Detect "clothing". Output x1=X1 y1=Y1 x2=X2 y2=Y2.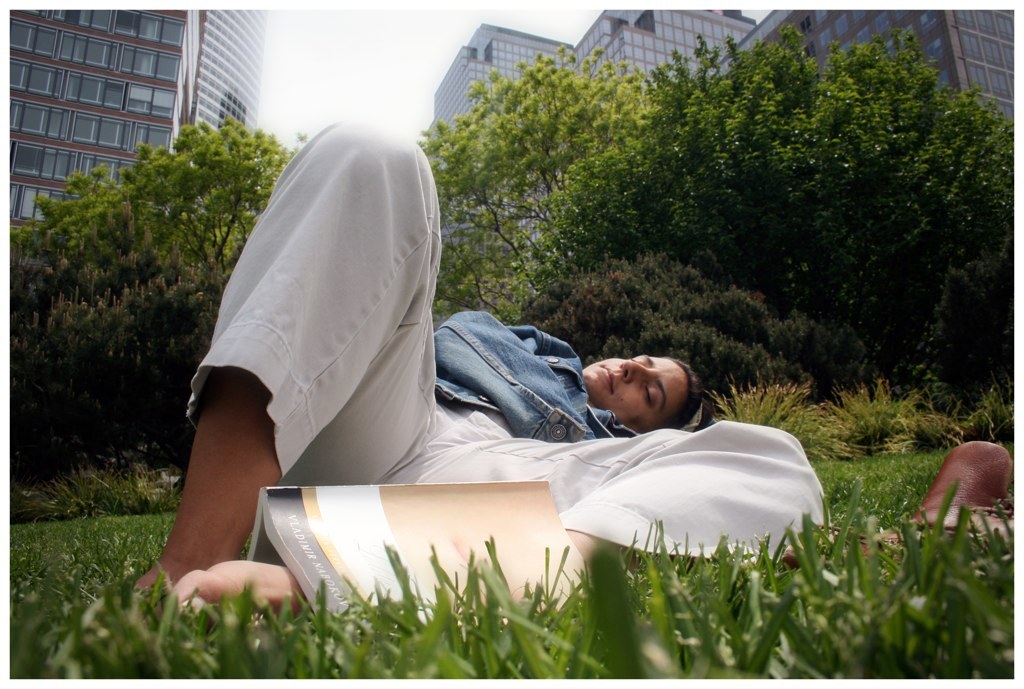
x1=185 y1=115 x2=637 y2=491.
